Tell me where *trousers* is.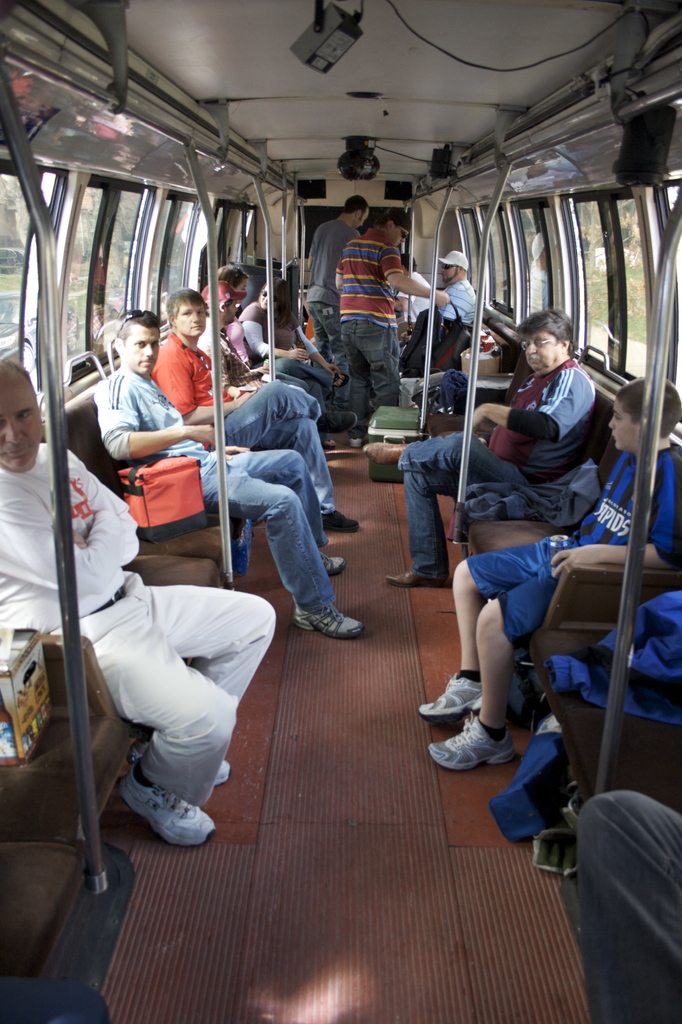
*trousers* is at [left=47, top=564, right=282, bottom=804].
